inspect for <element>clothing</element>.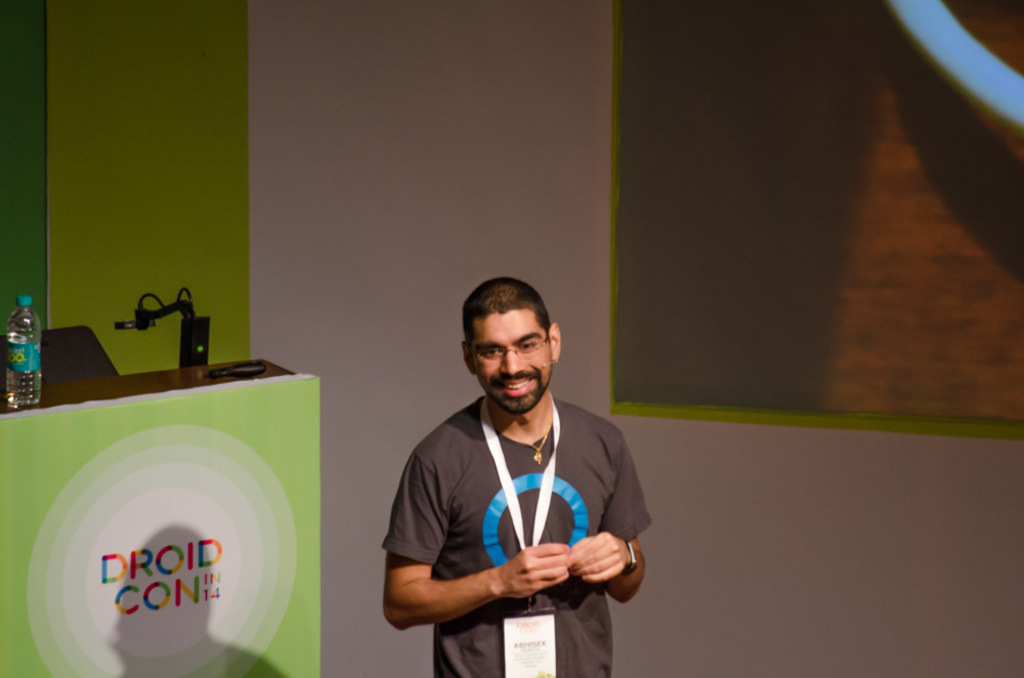
Inspection: 389, 371, 638, 652.
